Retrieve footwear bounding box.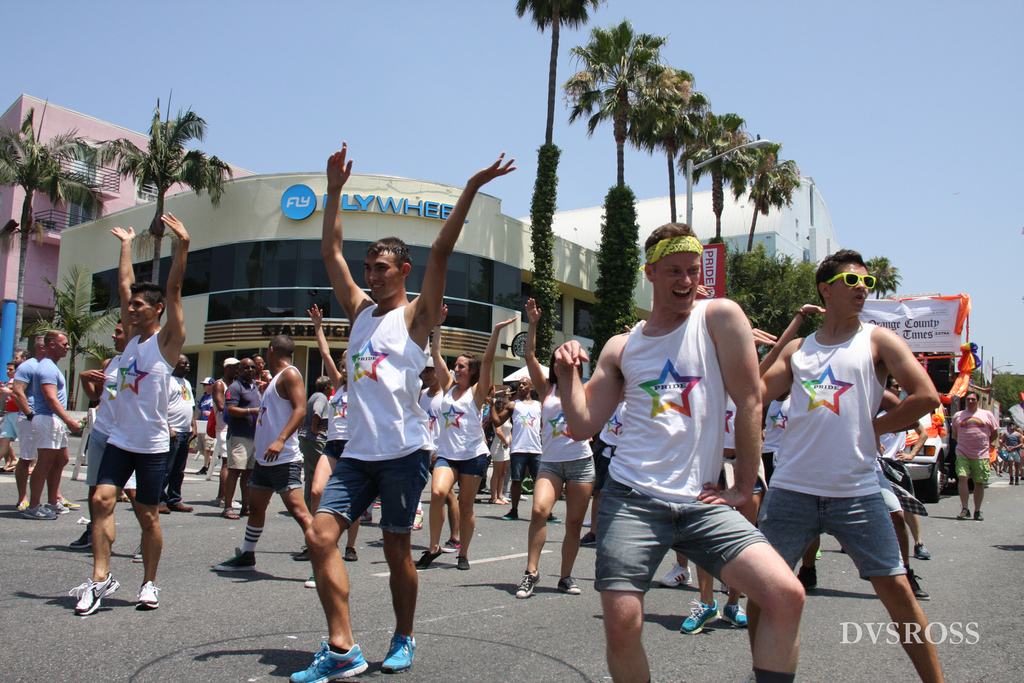
Bounding box: (left=285, top=636, right=371, bottom=682).
